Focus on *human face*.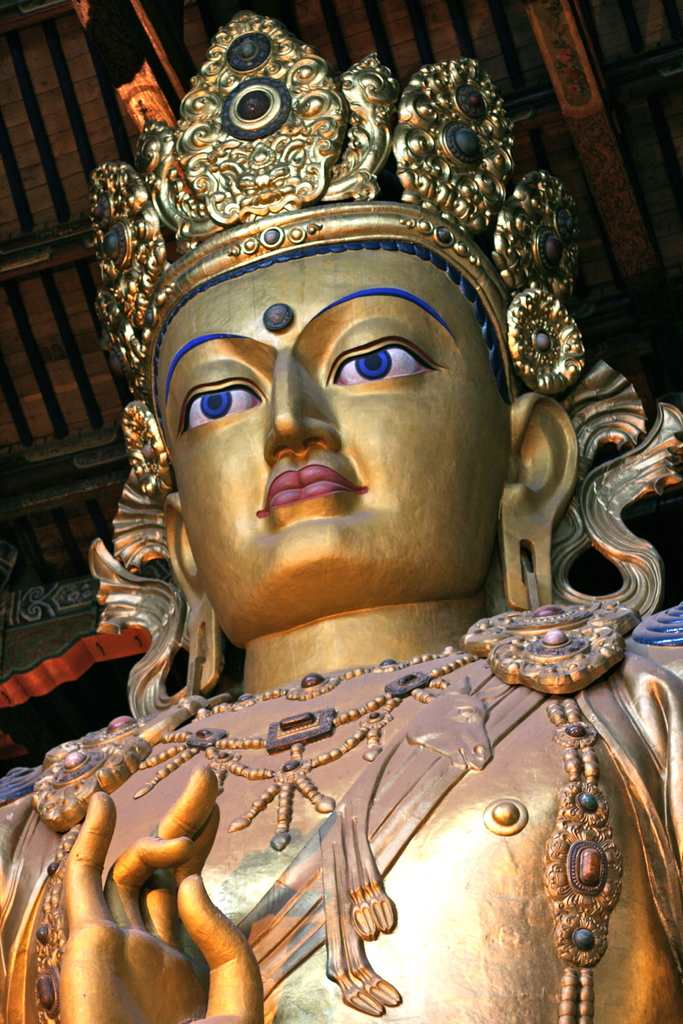
Focused at (left=156, top=246, right=502, bottom=629).
